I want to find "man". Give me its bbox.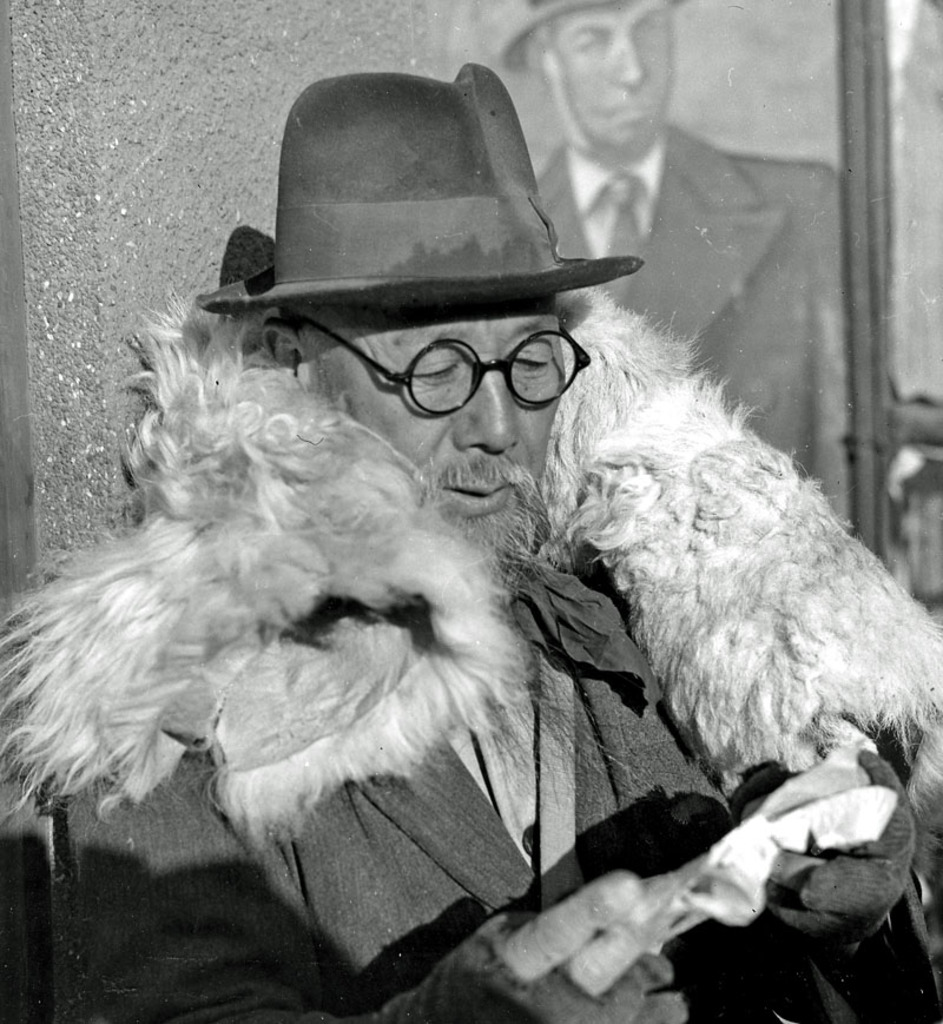
[492,0,848,481].
